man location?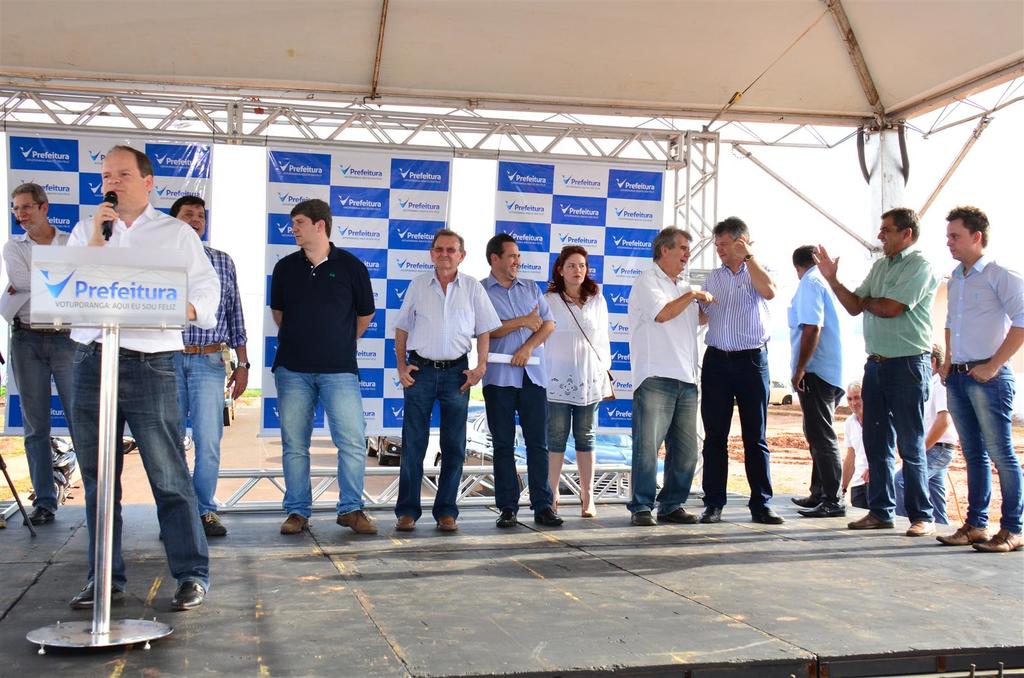
838,382,897,511
